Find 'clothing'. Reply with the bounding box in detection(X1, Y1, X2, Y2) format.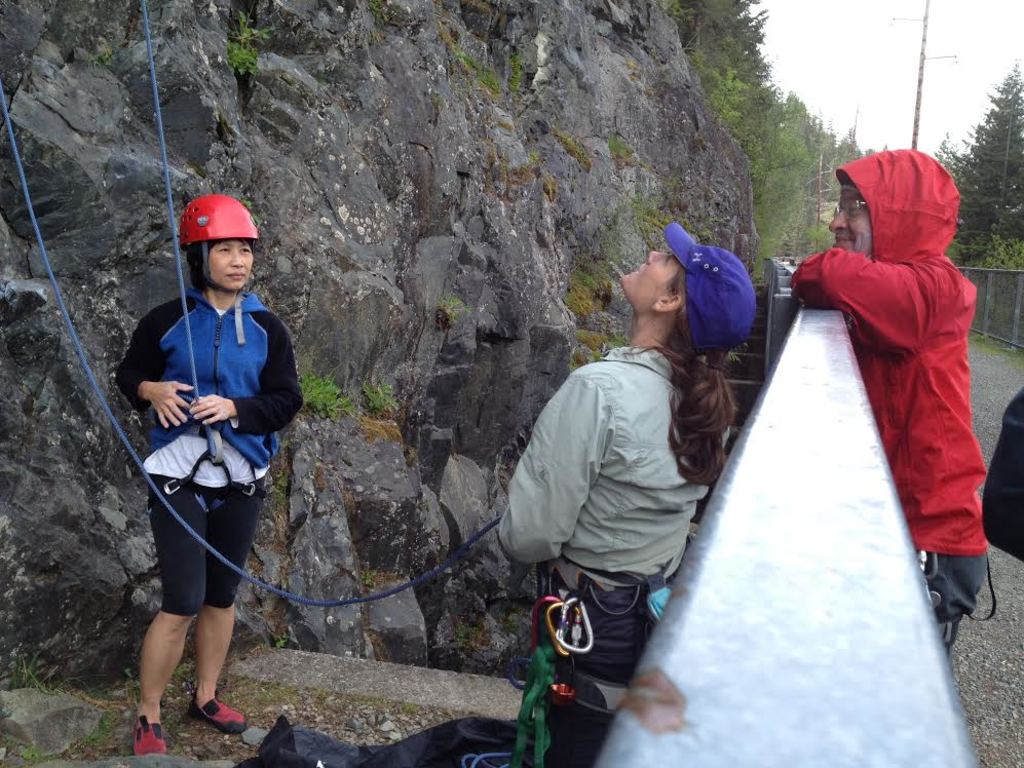
detection(787, 146, 989, 649).
